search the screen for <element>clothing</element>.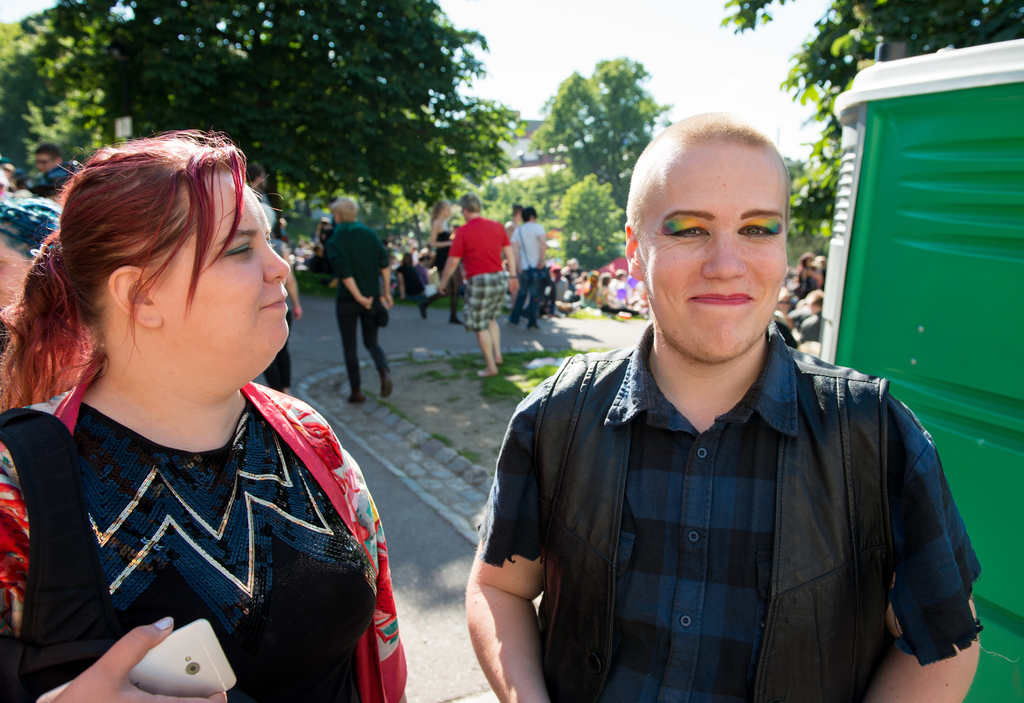
Found at <region>451, 222, 507, 327</region>.
